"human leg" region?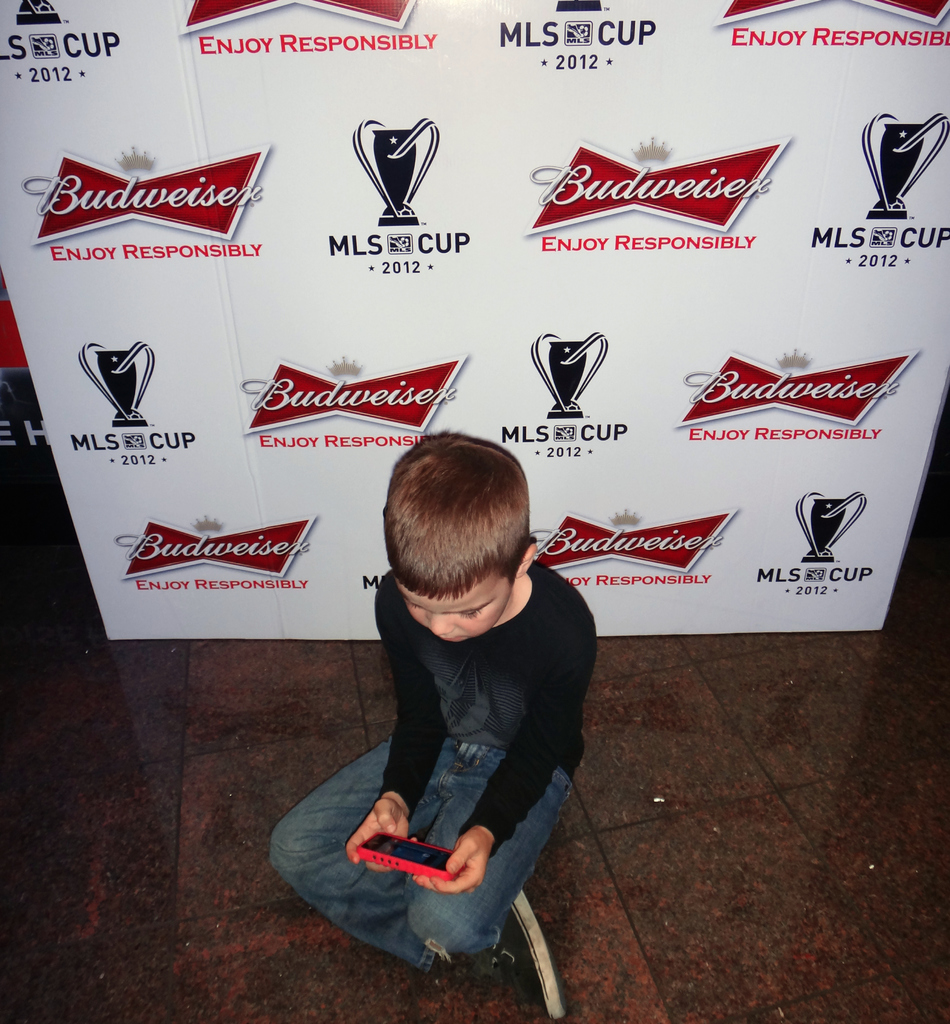
(266,728,567,1019)
